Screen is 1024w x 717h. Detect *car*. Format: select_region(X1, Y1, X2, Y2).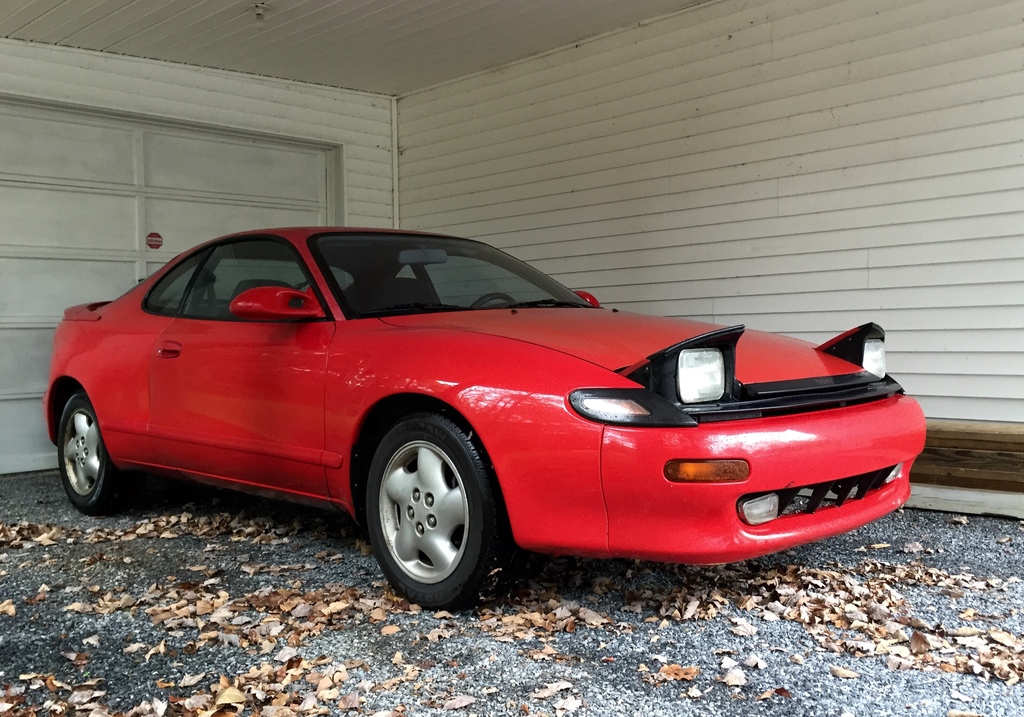
select_region(43, 228, 934, 615).
